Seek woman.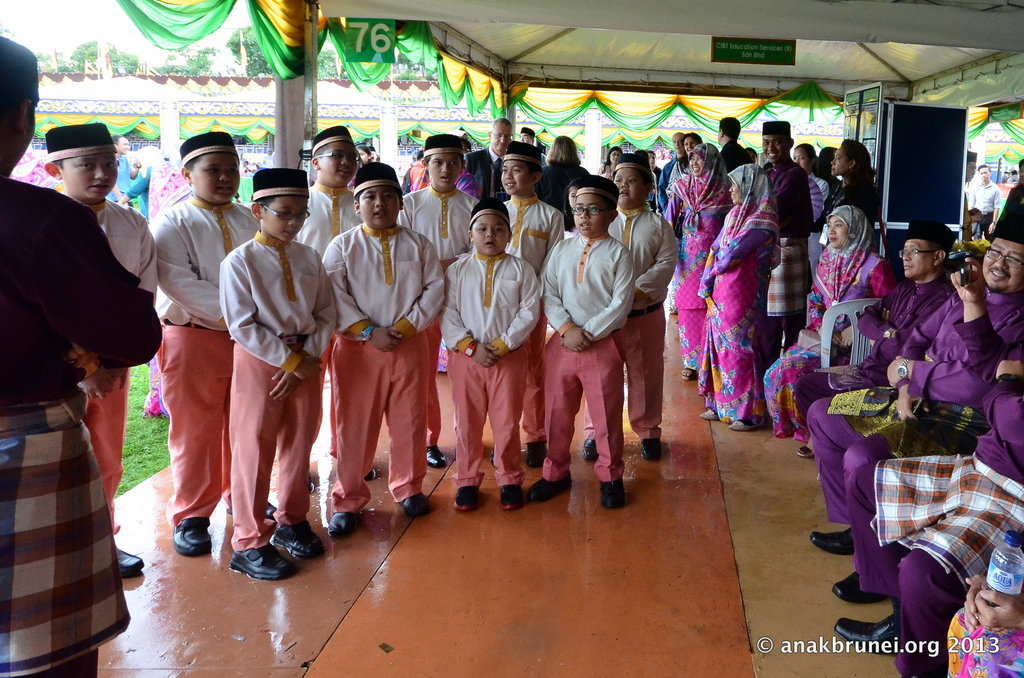
763,195,893,456.
